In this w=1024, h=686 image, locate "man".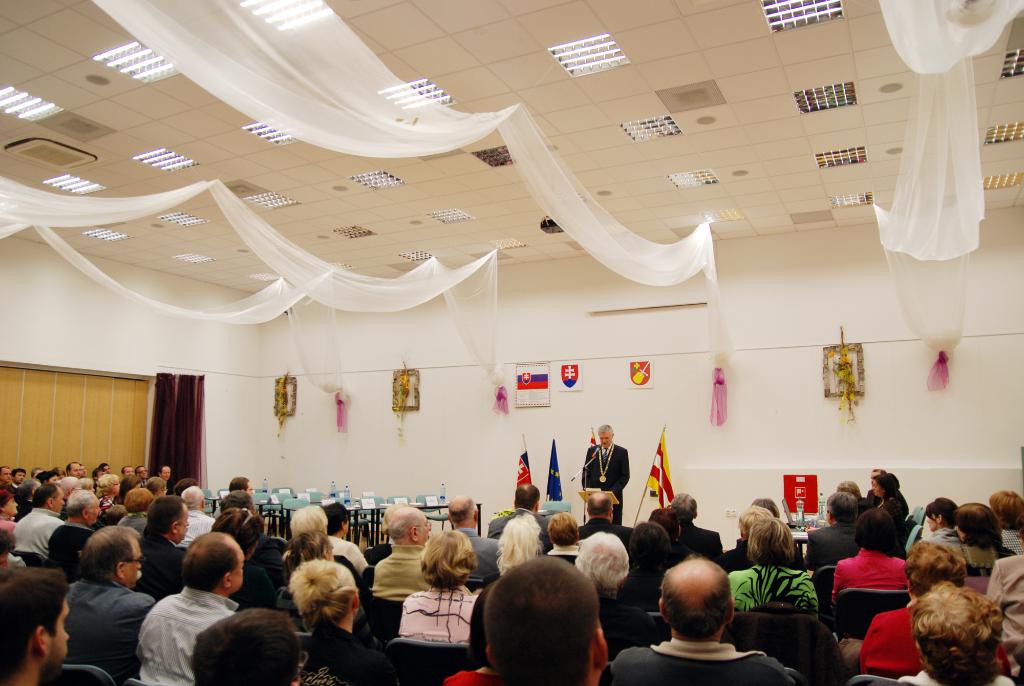
Bounding box: (x1=49, y1=490, x2=100, y2=574).
